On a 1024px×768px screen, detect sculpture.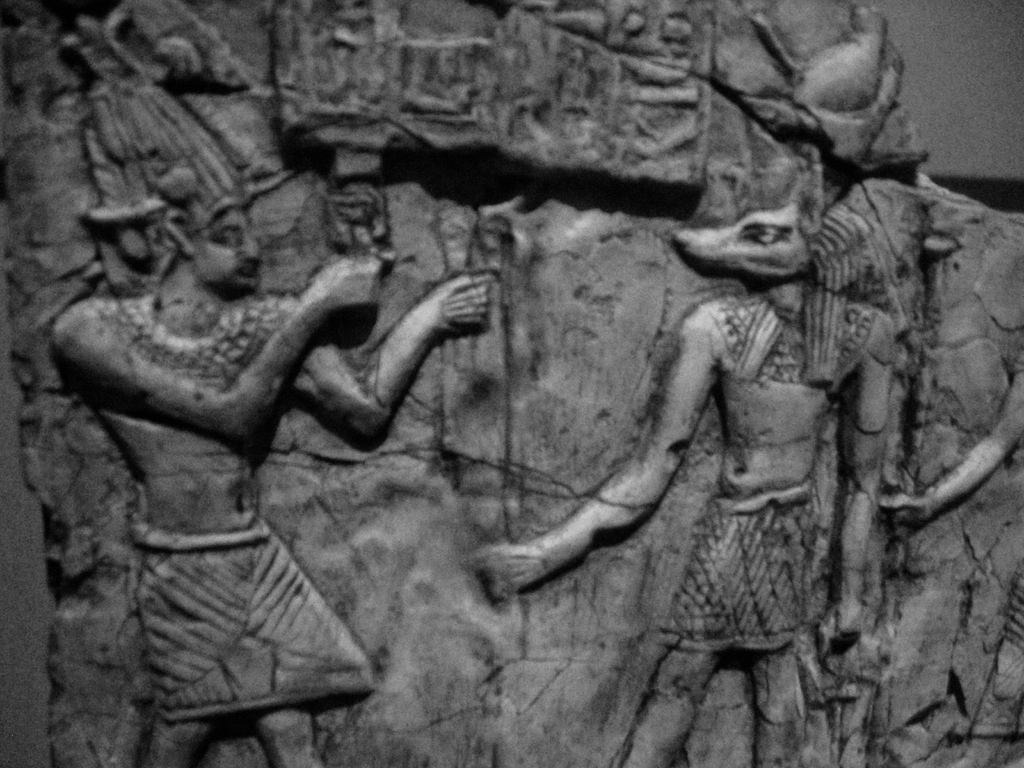
452 158 1021 767.
